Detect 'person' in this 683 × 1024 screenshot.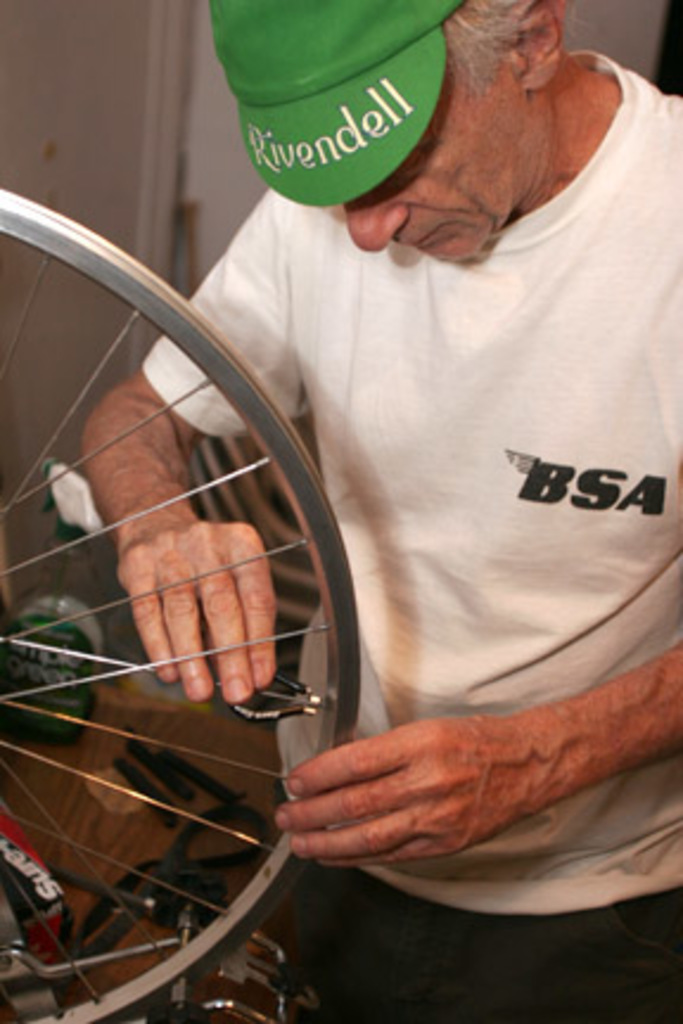
Detection: select_region(85, 0, 681, 1022).
